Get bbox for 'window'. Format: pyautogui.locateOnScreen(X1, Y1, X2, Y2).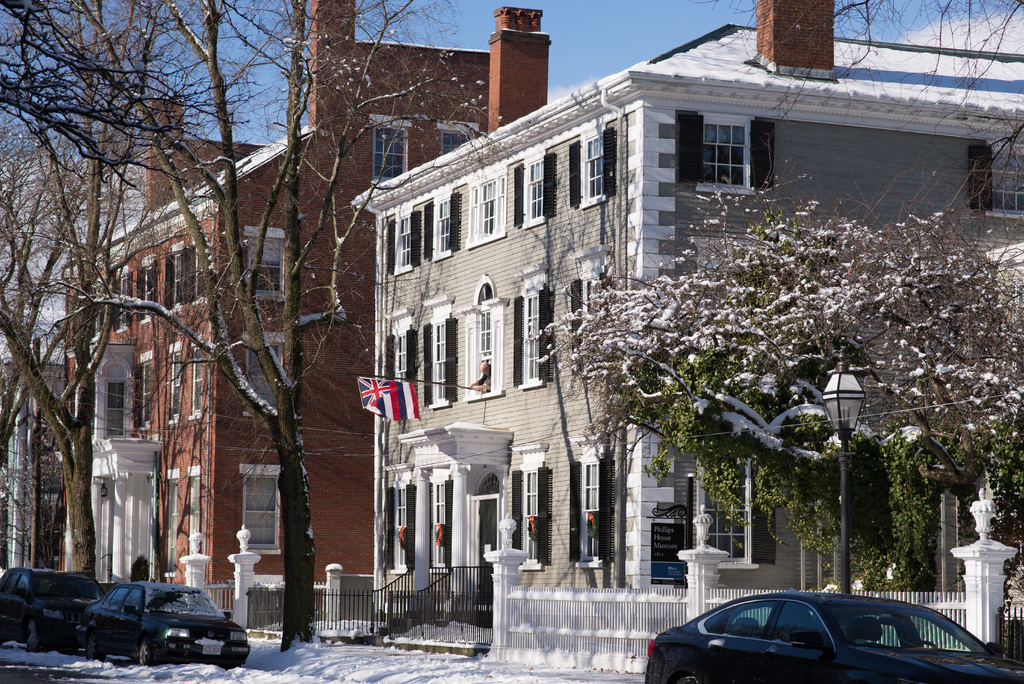
pyautogui.locateOnScreen(427, 193, 470, 258).
